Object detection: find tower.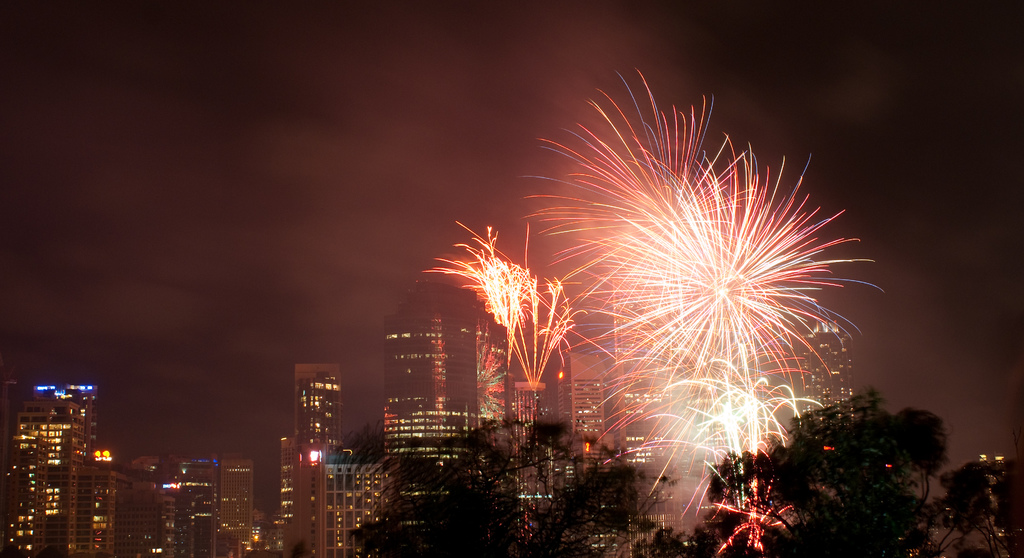
(381, 289, 506, 530).
